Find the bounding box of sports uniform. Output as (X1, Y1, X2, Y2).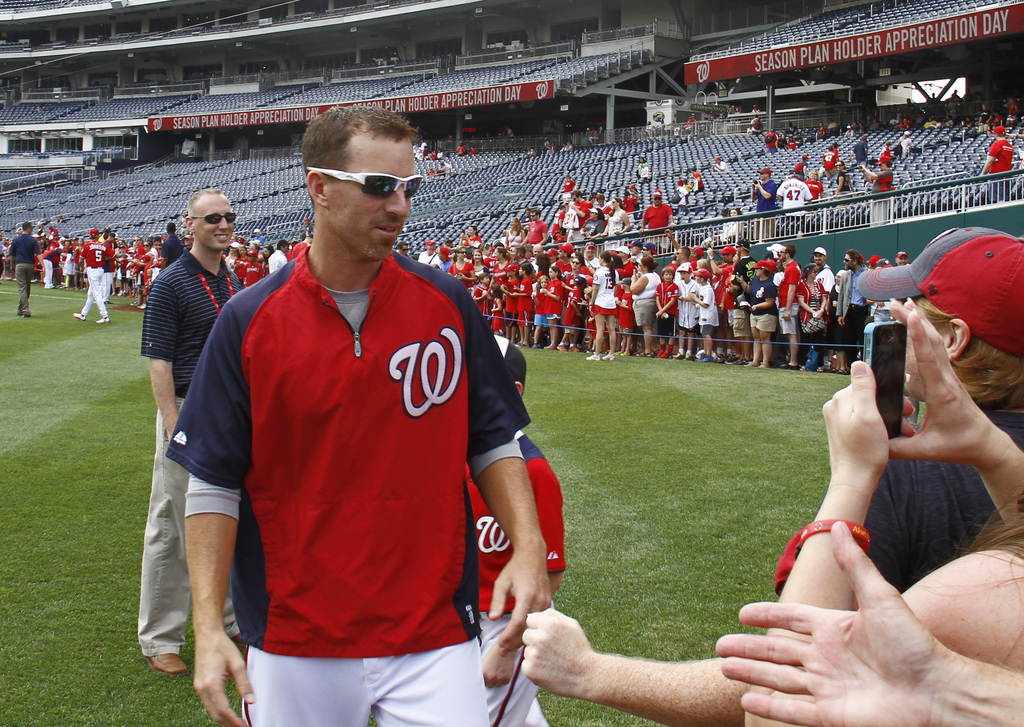
(656, 276, 683, 342).
